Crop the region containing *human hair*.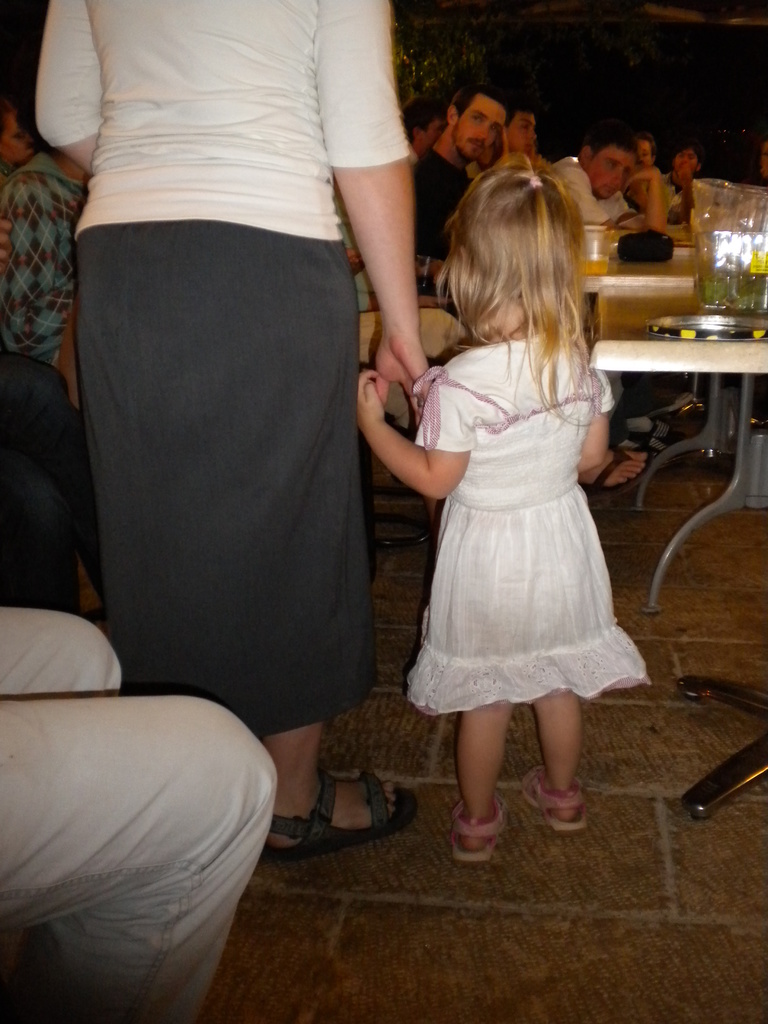
Crop region: left=582, top=131, right=639, bottom=169.
